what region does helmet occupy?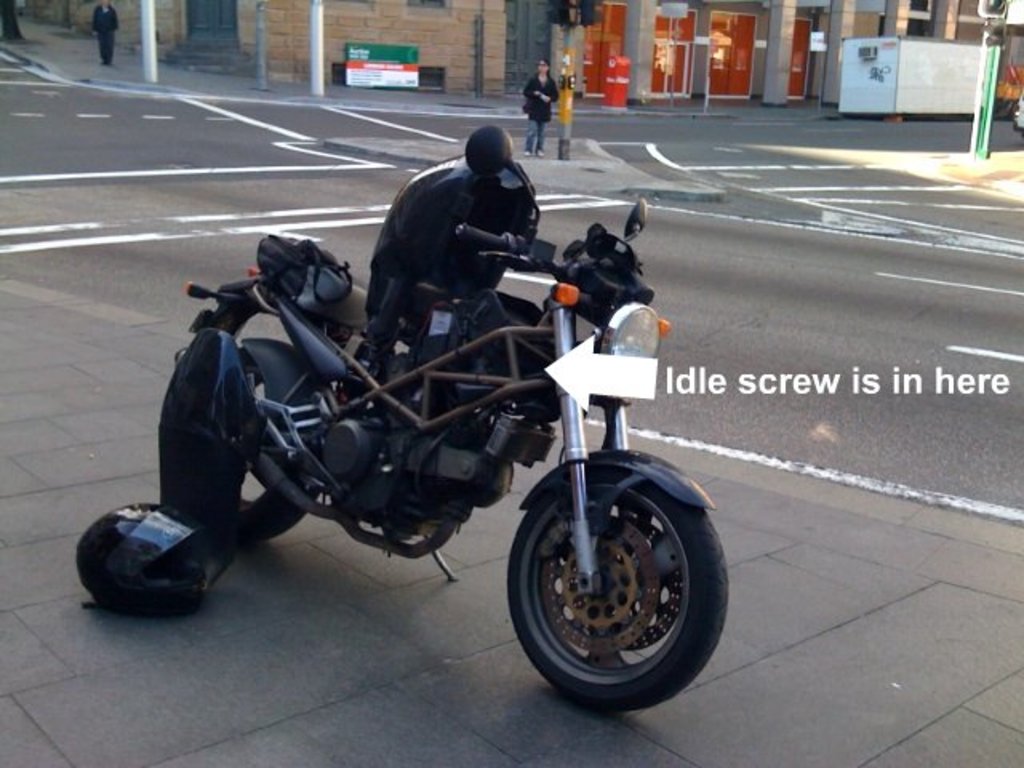
x1=378, y1=154, x2=536, y2=285.
